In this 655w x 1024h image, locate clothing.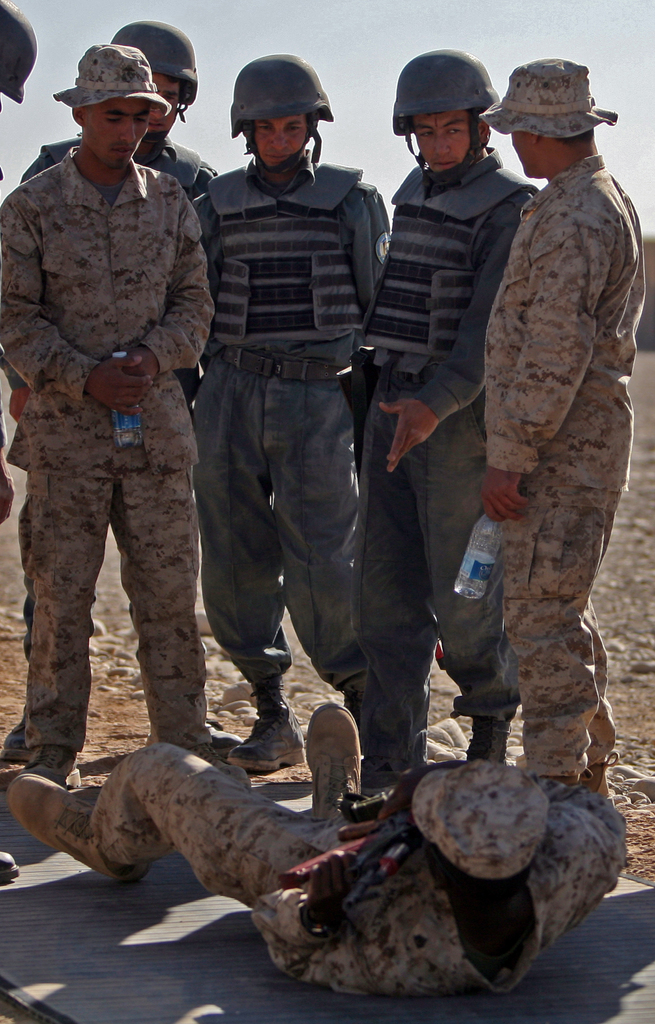
Bounding box: (left=352, top=145, right=525, bottom=776).
